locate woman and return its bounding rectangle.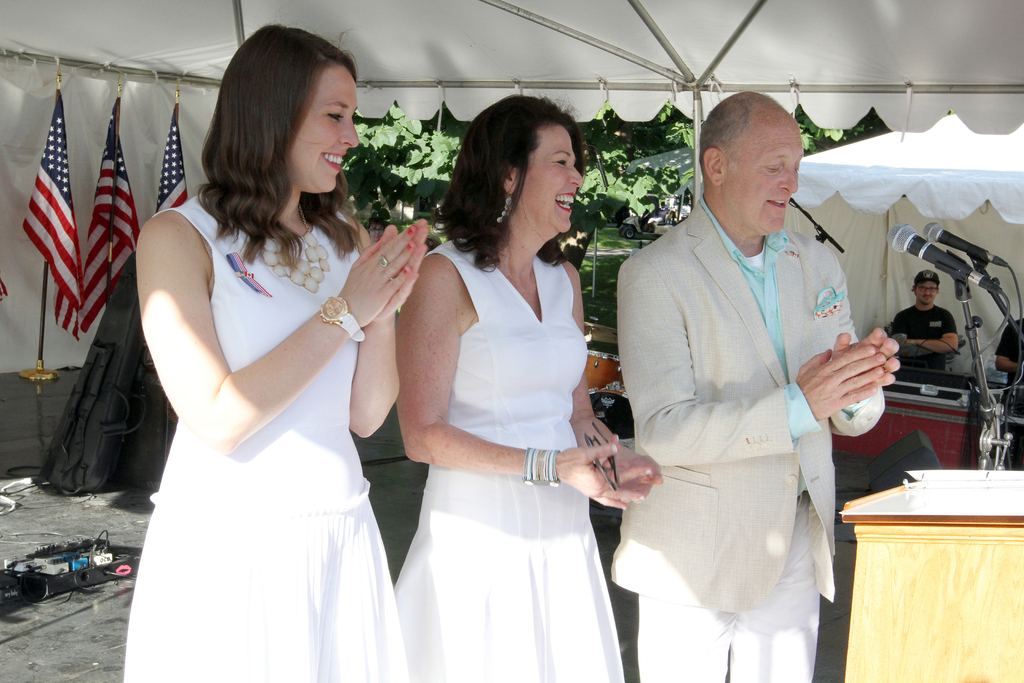
[111, 74, 404, 682].
